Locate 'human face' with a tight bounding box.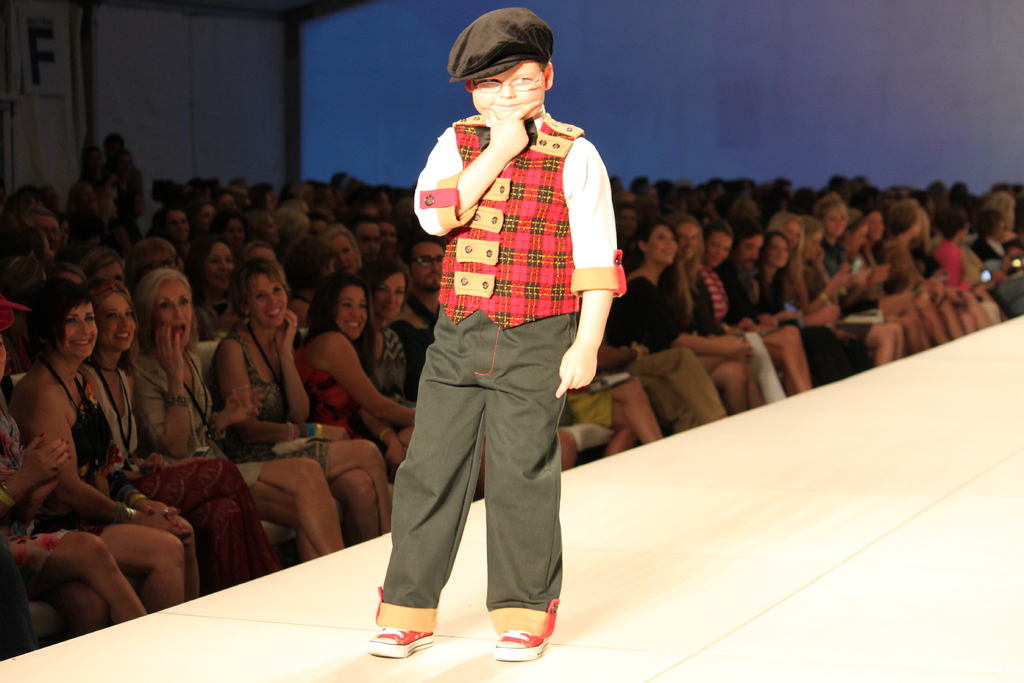
<box>474,62,554,119</box>.
